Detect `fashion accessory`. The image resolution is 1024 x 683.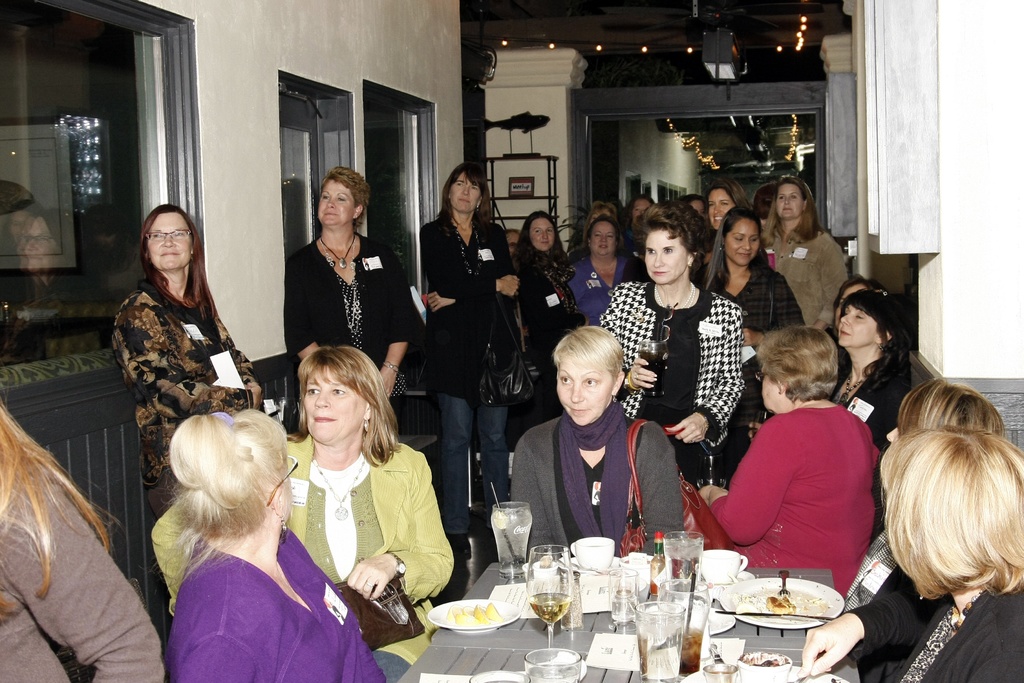
[310,448,364,520].
